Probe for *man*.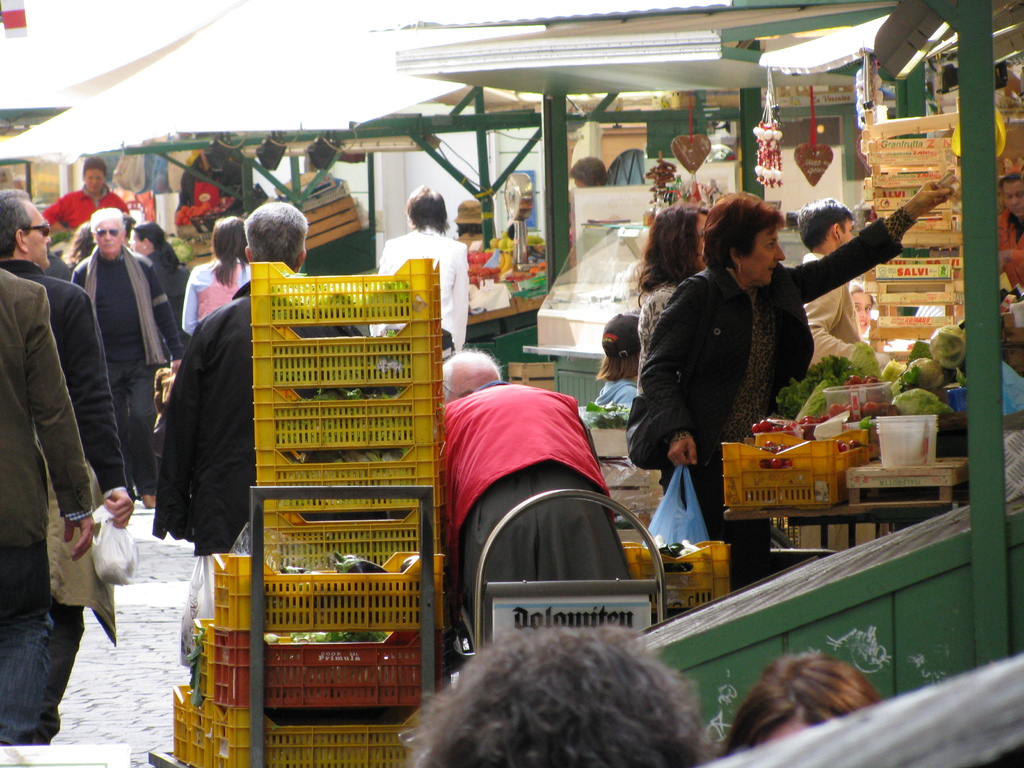
Probe result: 568,155,607,185.
